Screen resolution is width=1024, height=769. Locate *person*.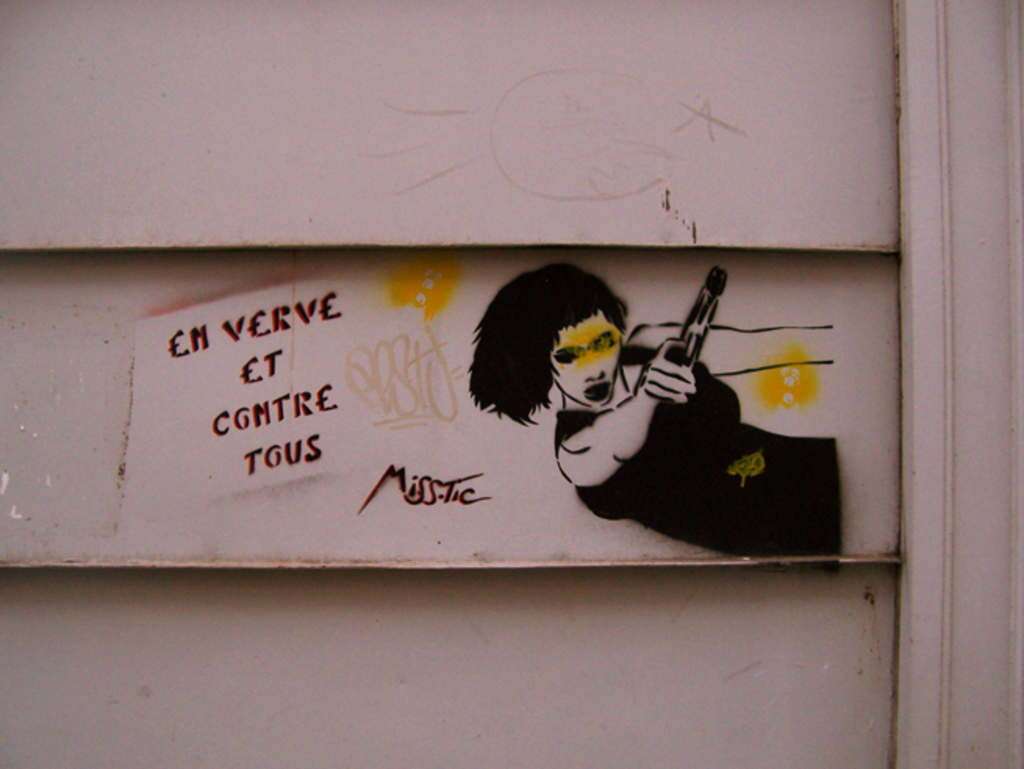
x1=469, y1=258, x2=843, y2=561.
